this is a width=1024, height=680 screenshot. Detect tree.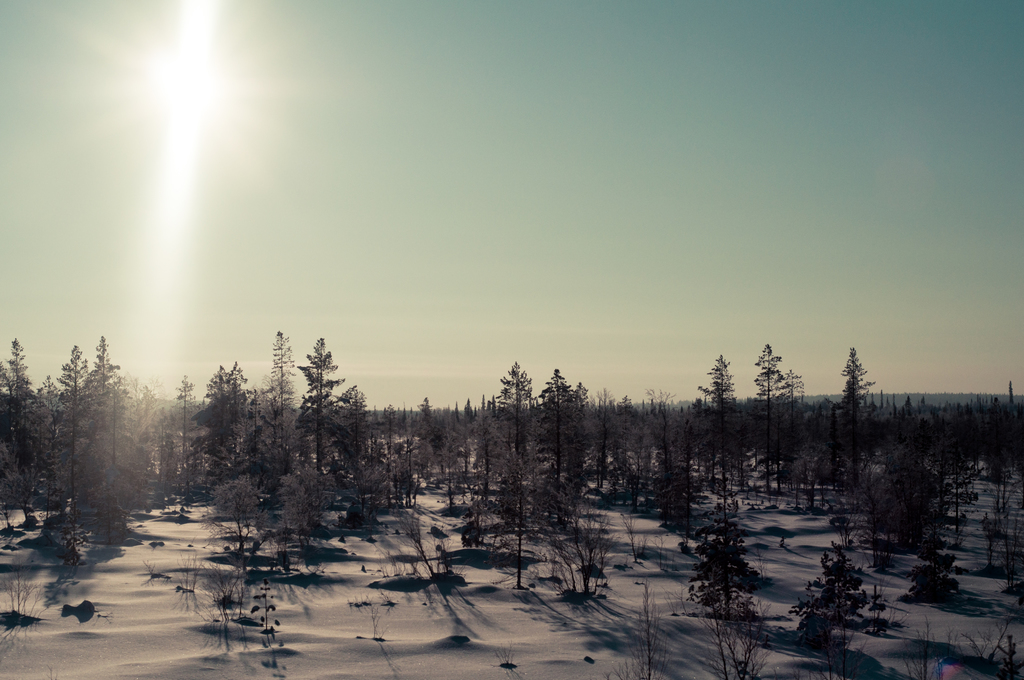
crop(941, 381, 1013, 471).
